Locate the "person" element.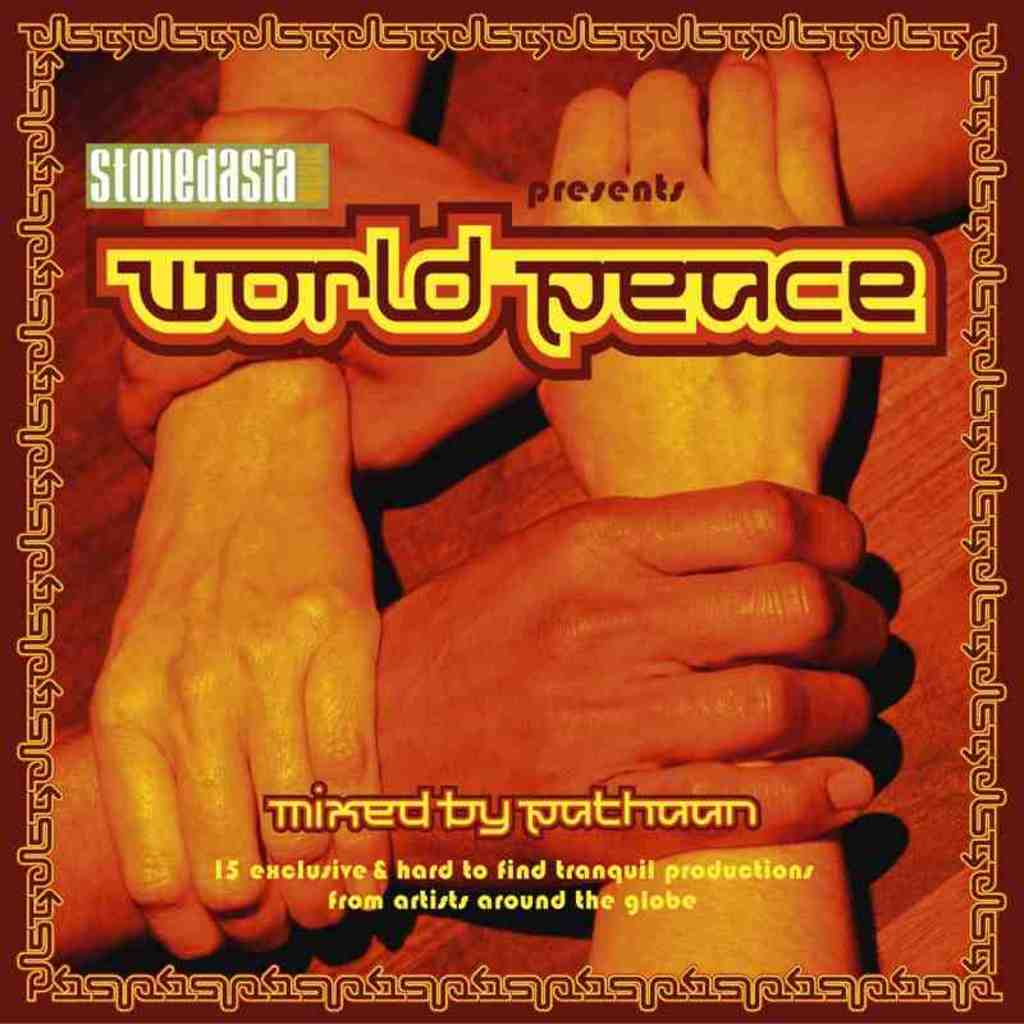
Element bbox: 527 38 855 992.
